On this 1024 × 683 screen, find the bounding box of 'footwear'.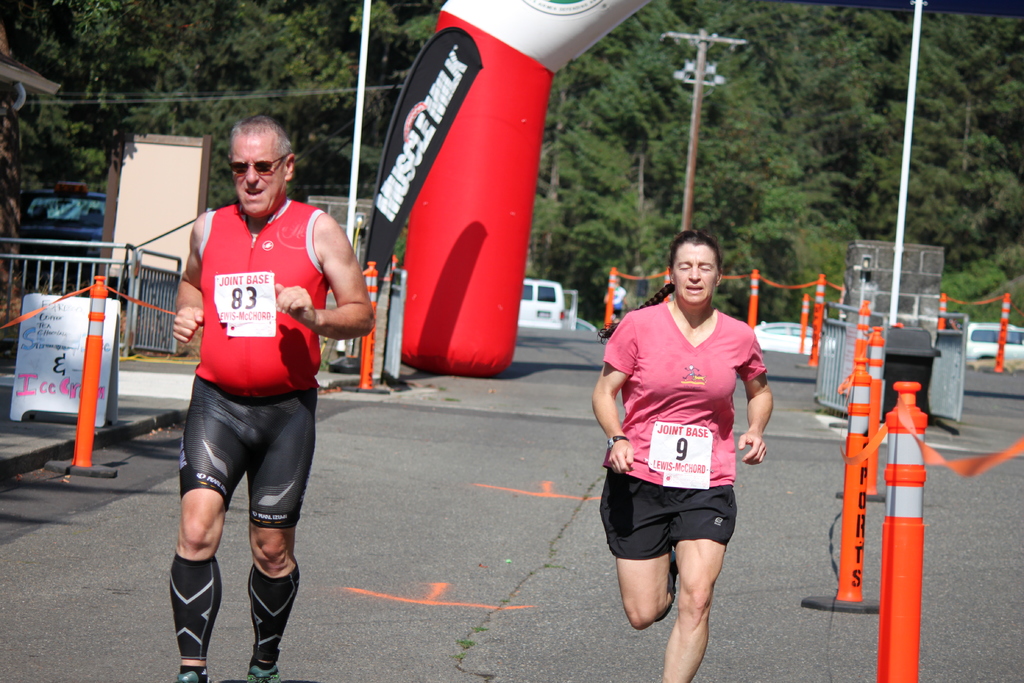
Bounding box: 242/664/280/682.
